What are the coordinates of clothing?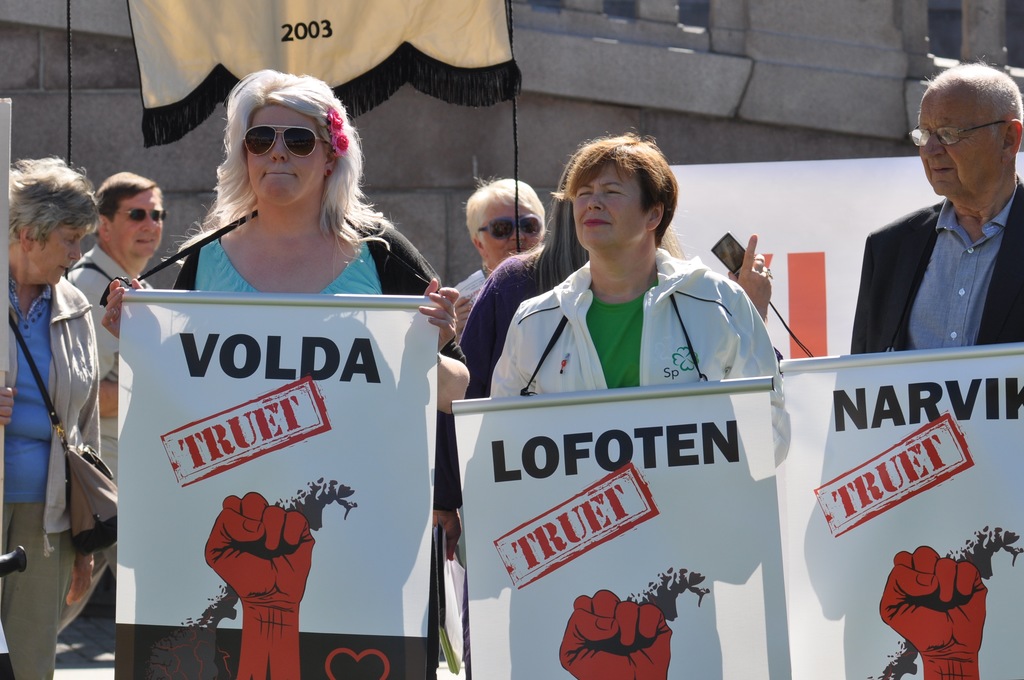
box(449, 263, 488, 317).
